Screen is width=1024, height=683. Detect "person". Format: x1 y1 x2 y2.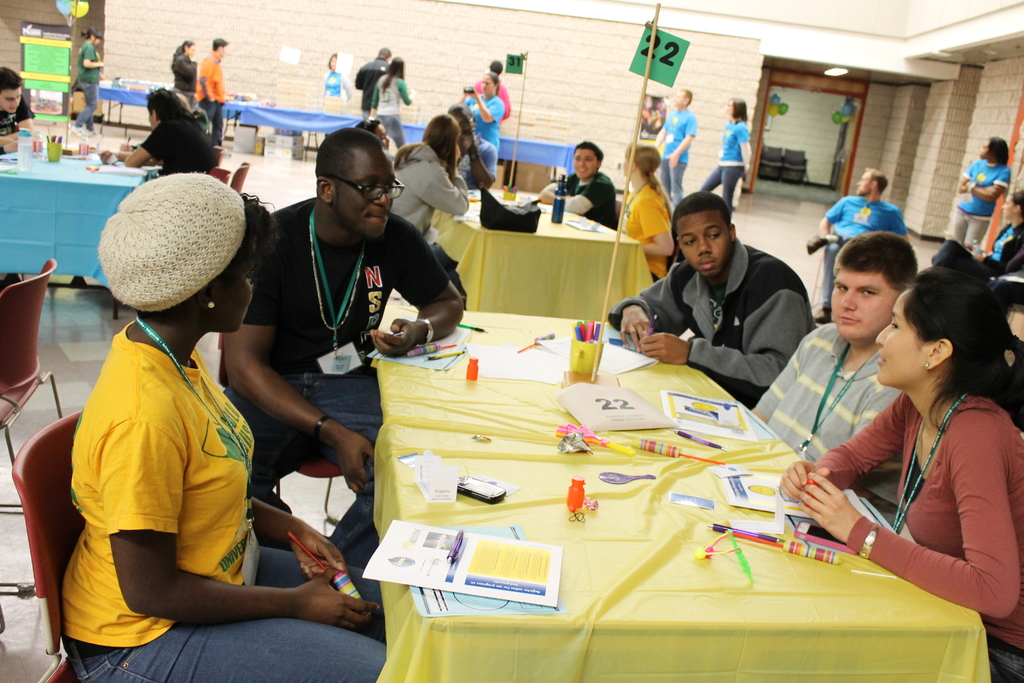
391 104 481 241.
